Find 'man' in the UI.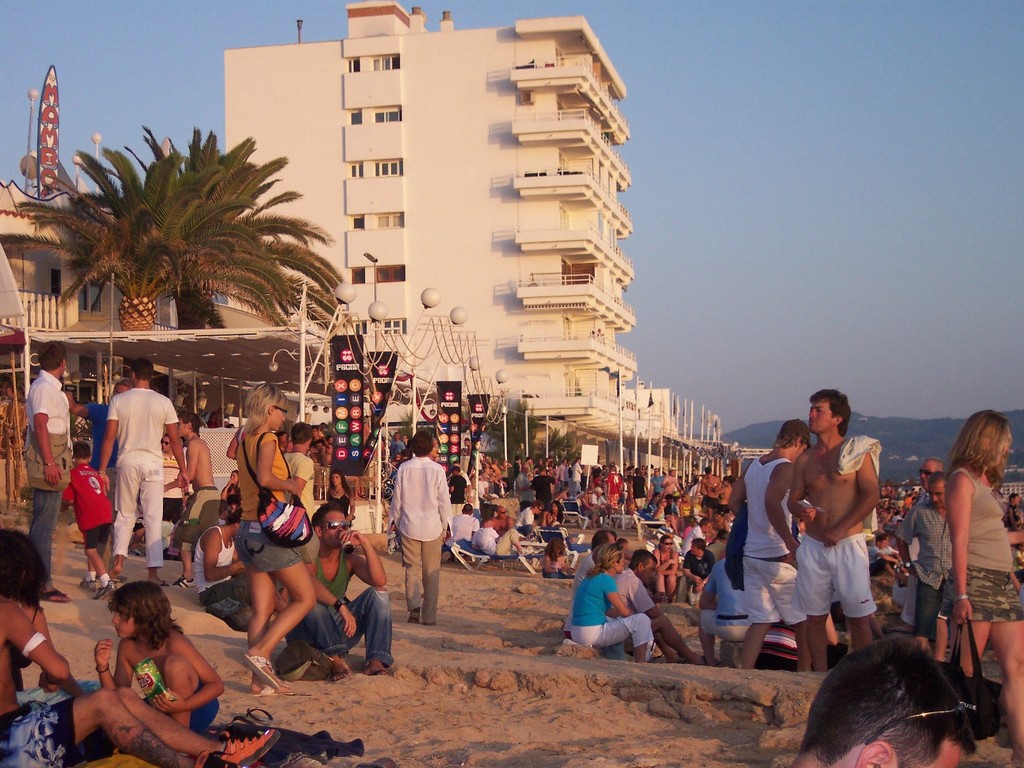
UI element at select_region(898, 473, 957, 654).
